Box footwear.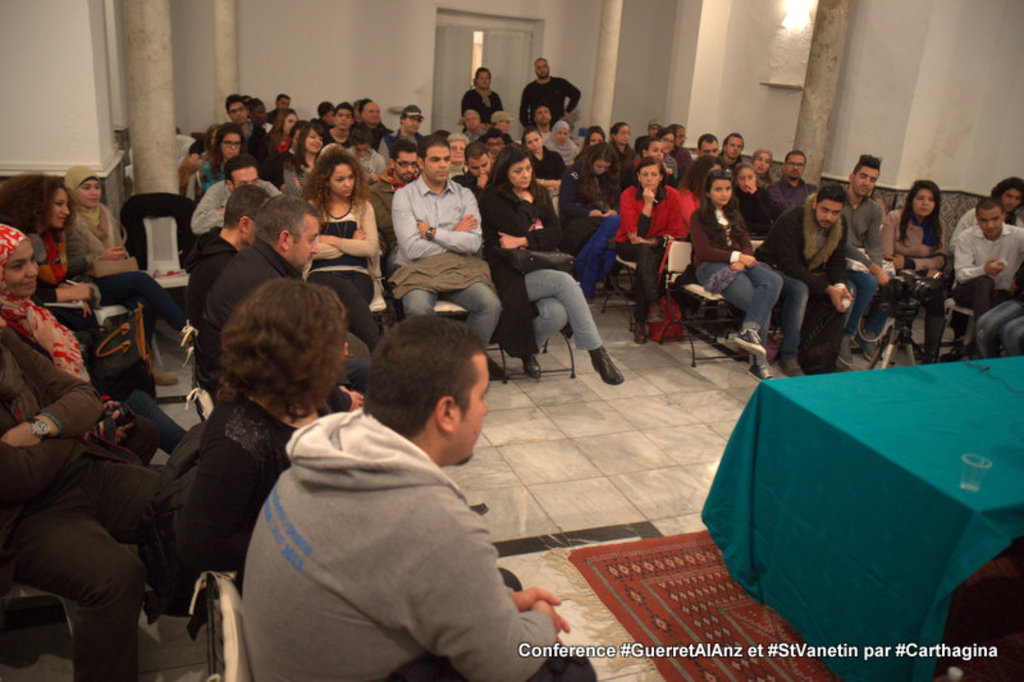
[left=856, top=333, right=876, bottom=361].
